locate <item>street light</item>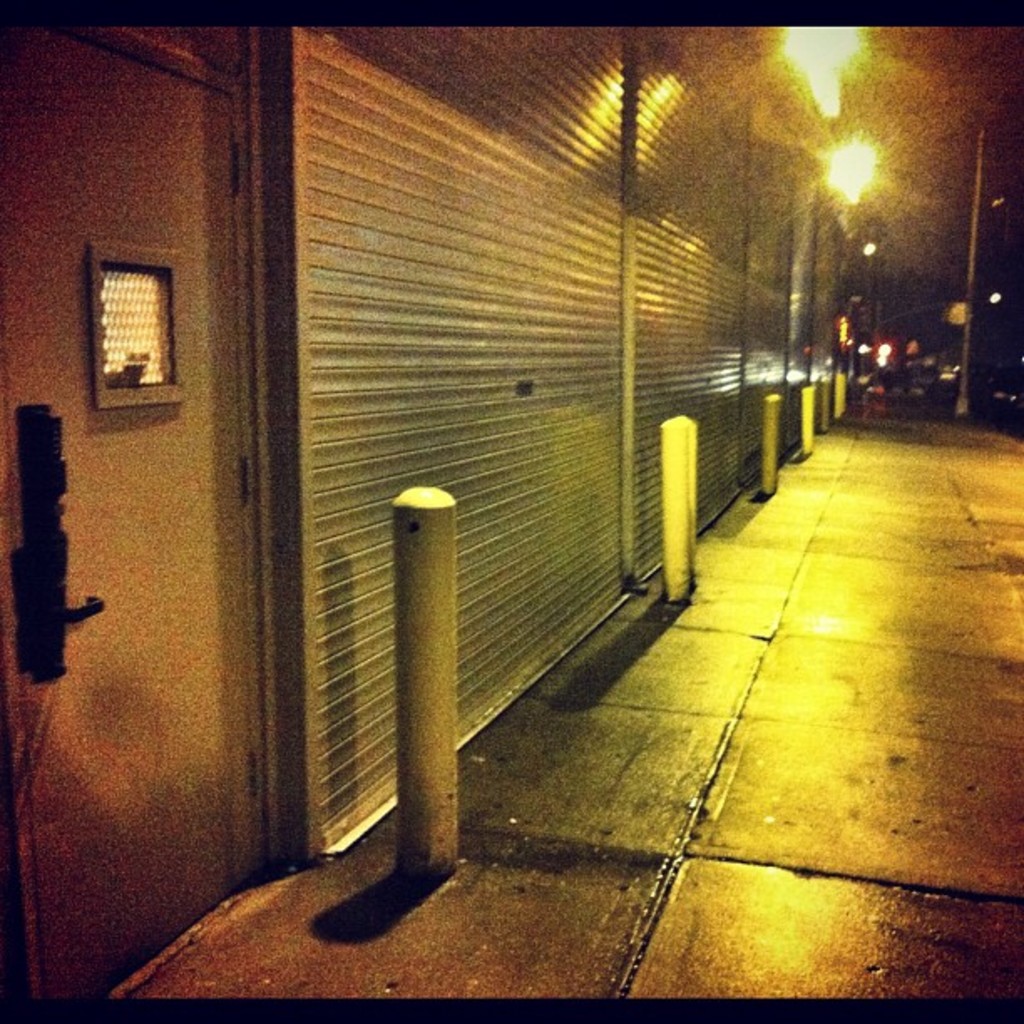
detection(828, 141, 882, 380)
